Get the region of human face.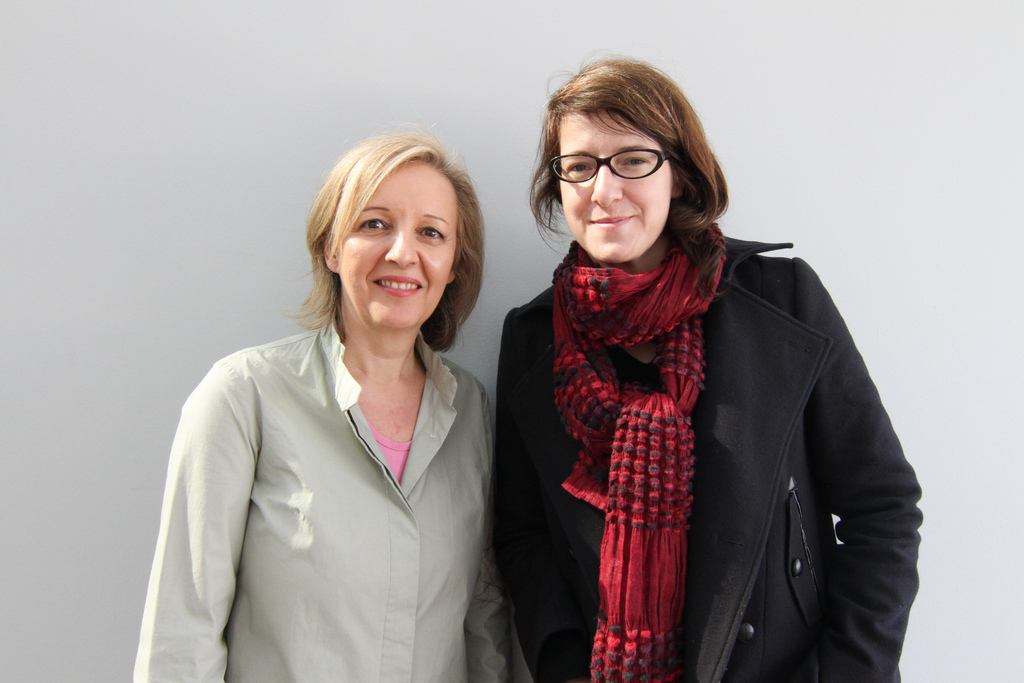
box(559, 114, 674, 264).
